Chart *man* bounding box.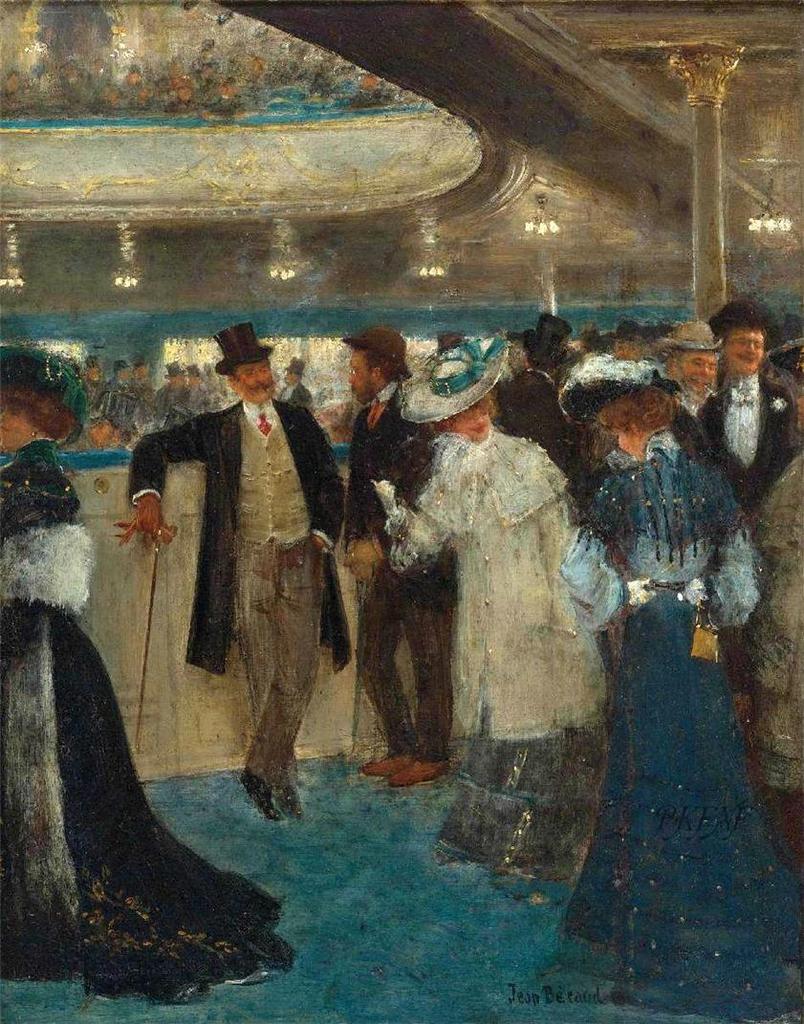
Charted: <region>159, 356, 184, 425</region>.
